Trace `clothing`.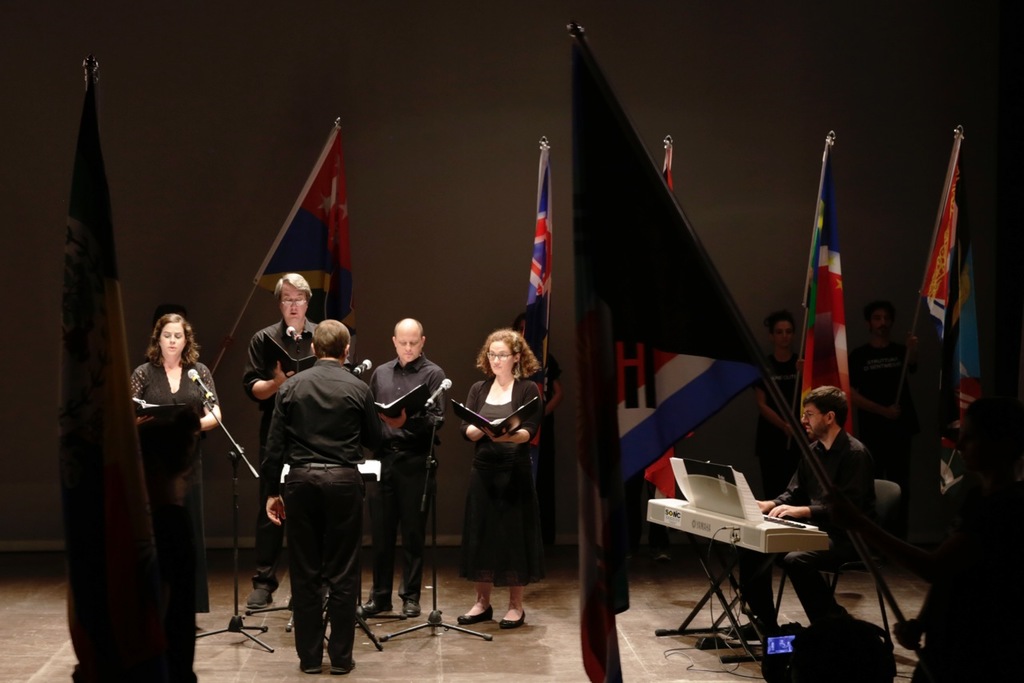
Traced to 851:334:914:477.
